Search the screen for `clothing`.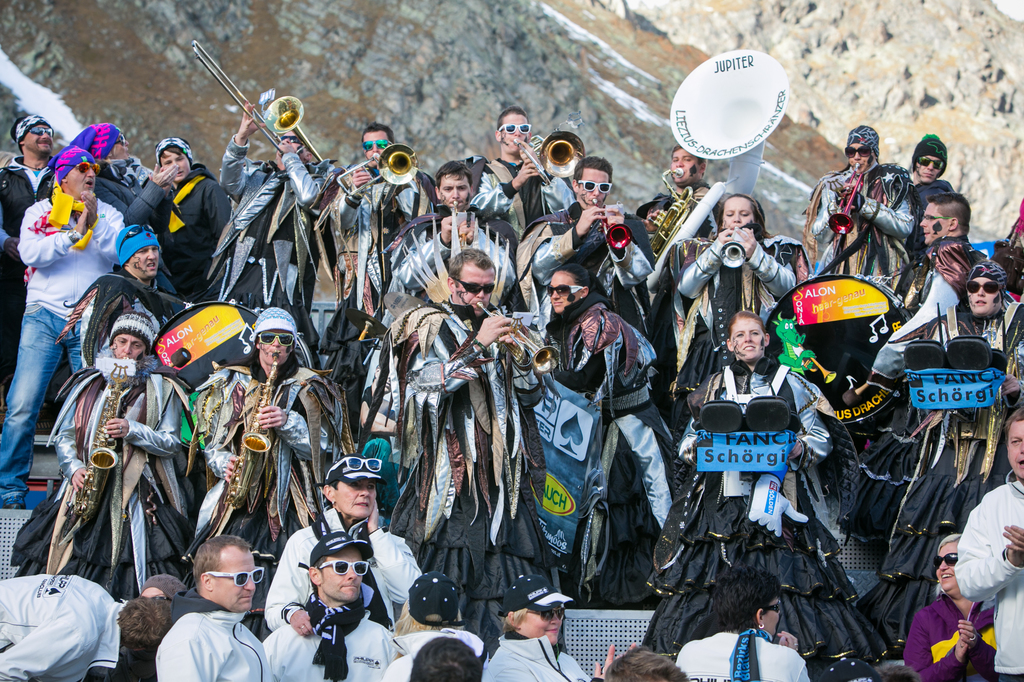
Found at 0:561:124:681.
